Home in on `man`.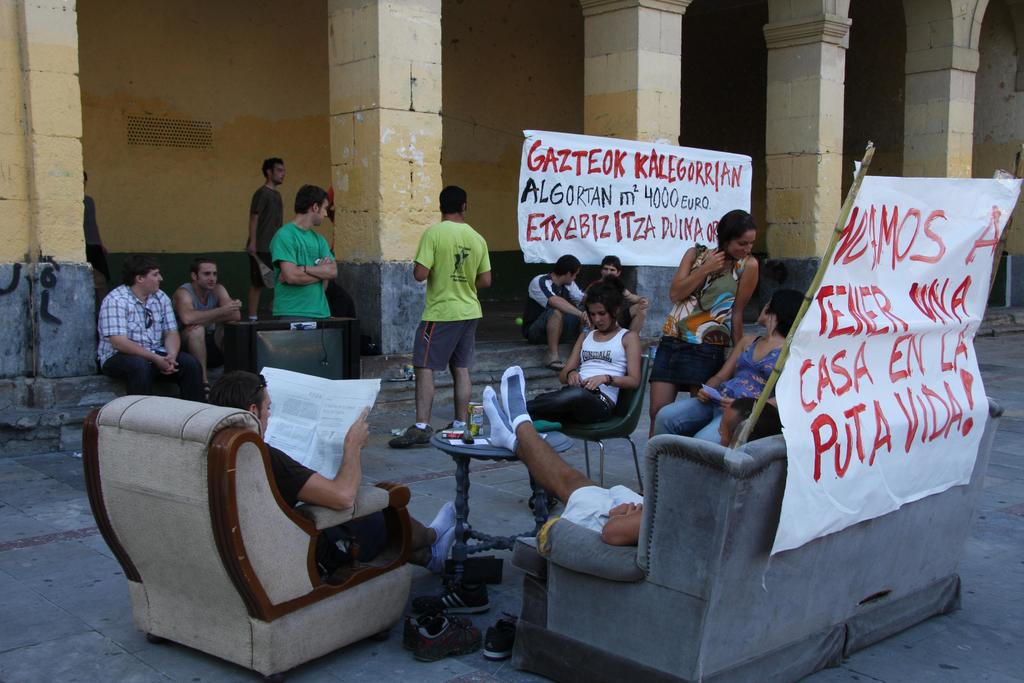
Homed in at box=[97, 258, 207, 404].
